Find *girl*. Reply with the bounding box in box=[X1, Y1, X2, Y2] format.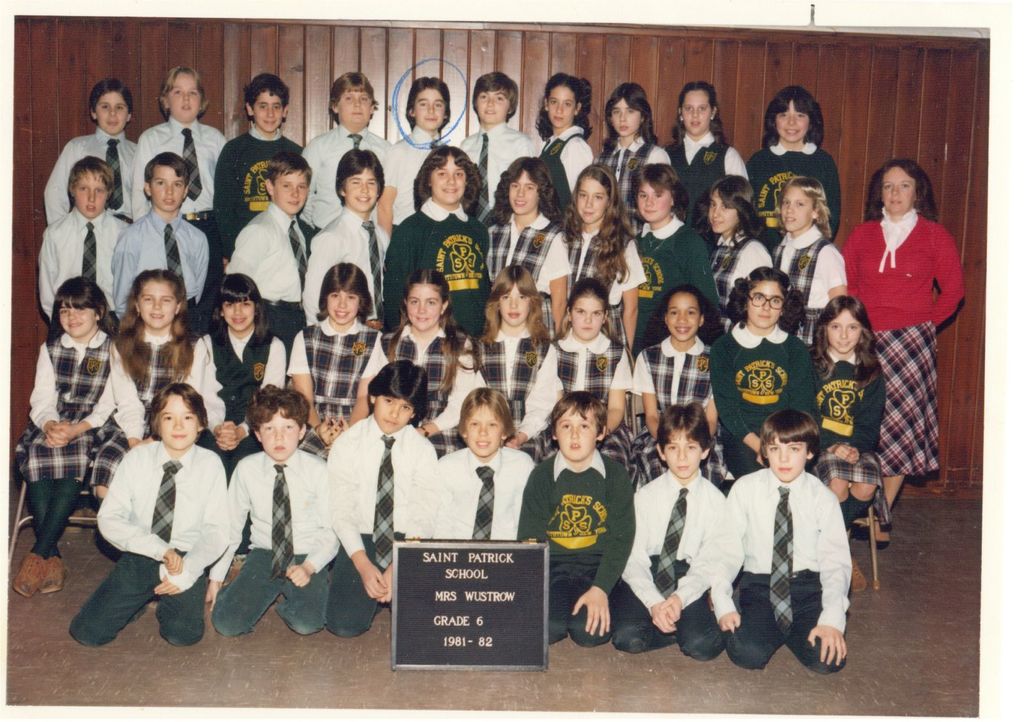
box=[183, 266, 288, 562].
